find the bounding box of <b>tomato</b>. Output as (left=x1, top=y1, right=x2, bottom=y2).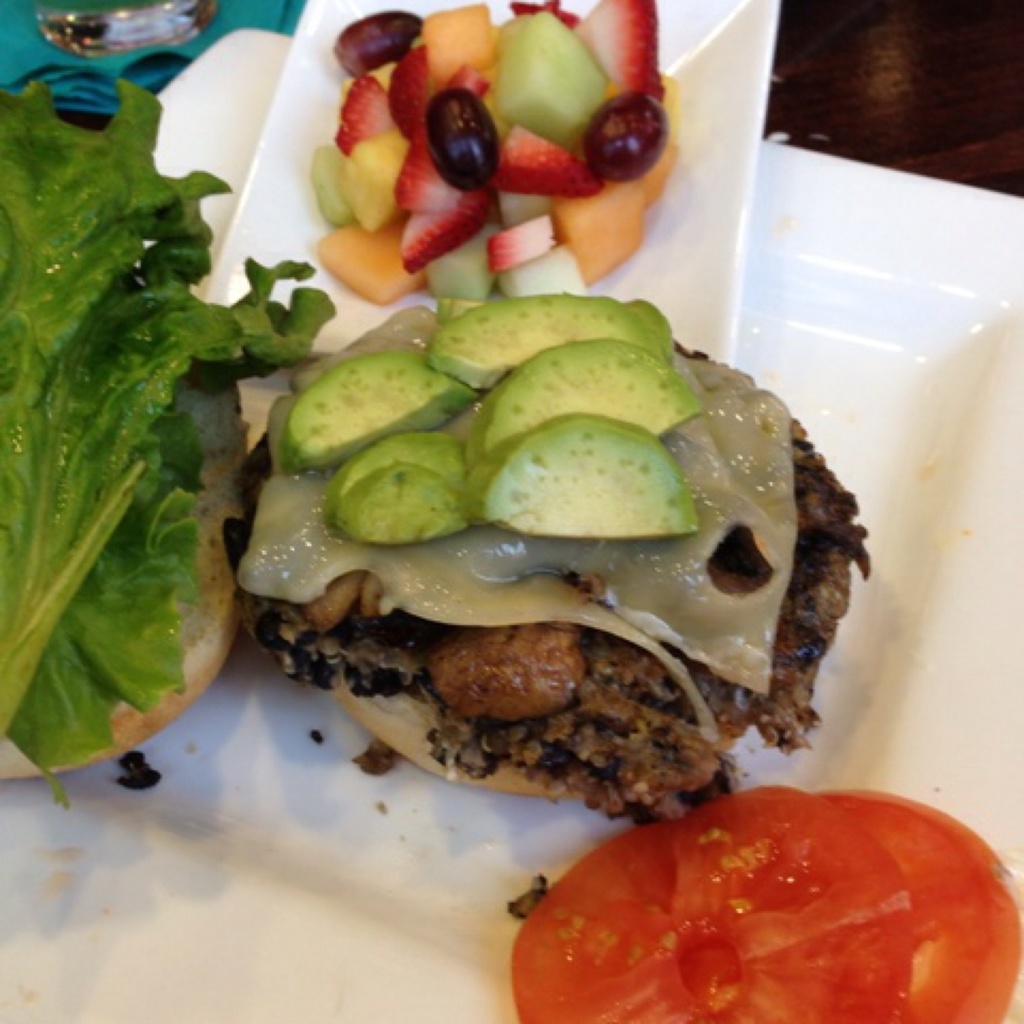
(left=806, top=790, right=1011, bottom=1023).
